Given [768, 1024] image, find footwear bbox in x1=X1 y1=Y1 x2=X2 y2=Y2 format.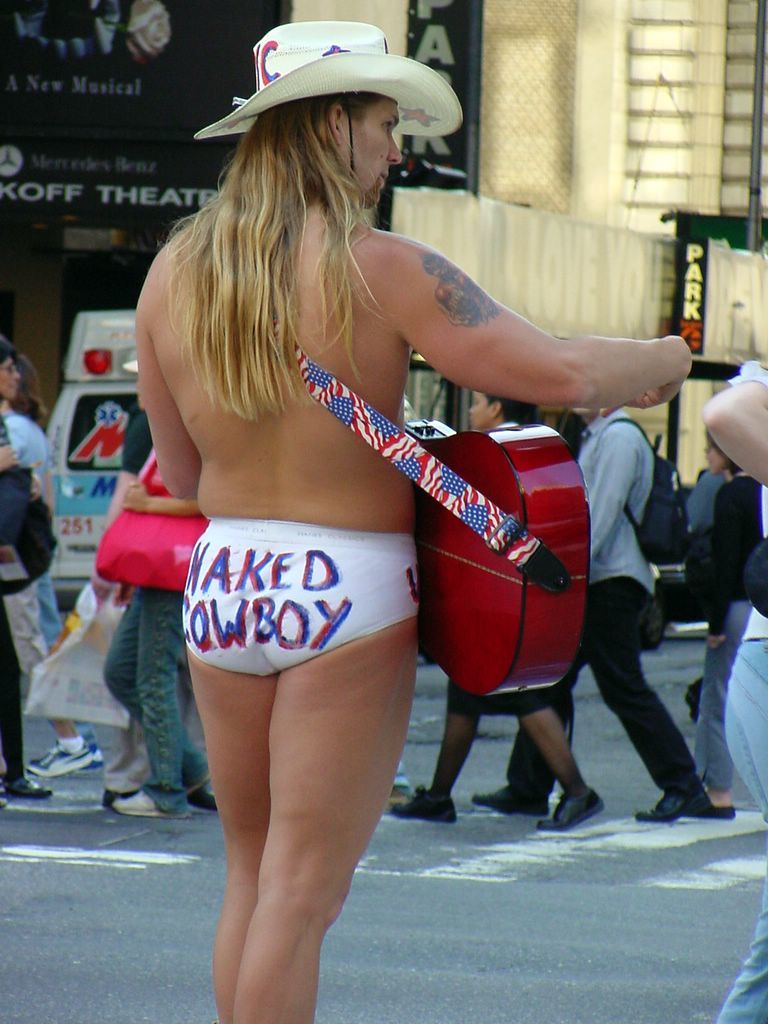
x1=537 y1=784 x2=607 y2=831.
